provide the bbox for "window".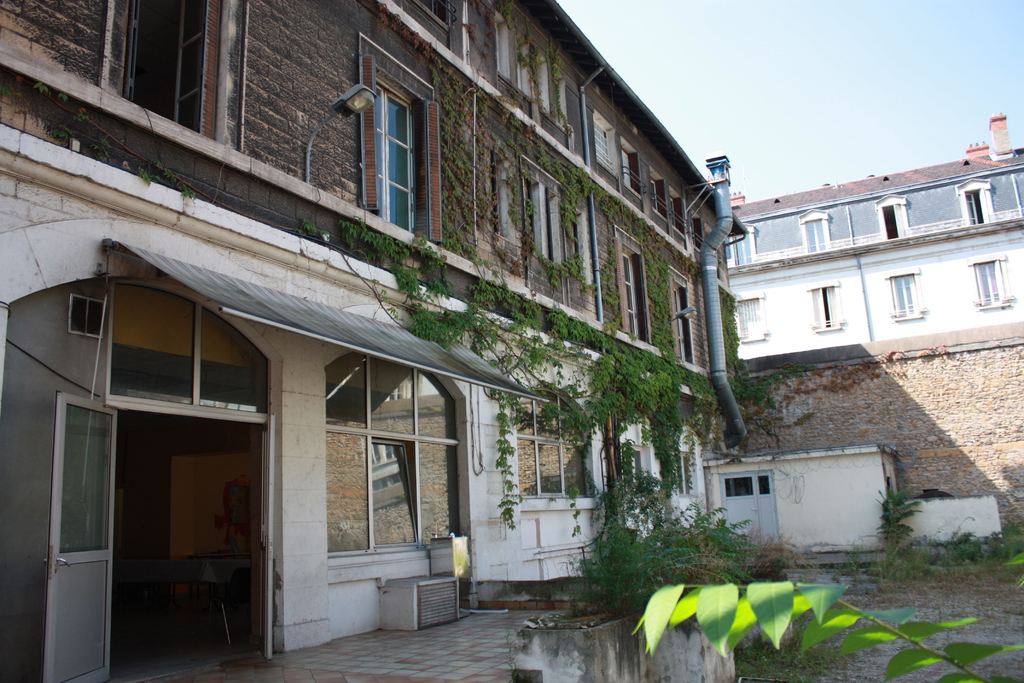
737/290/765/346.
